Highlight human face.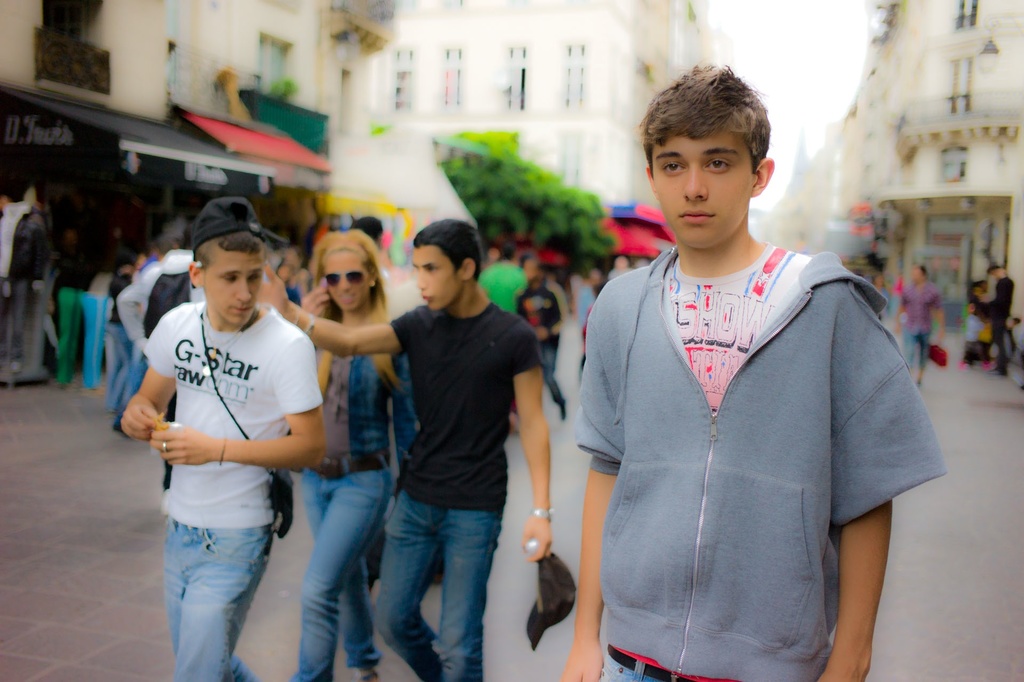
Highlighted region: [x1=653, y1=138, x2=755, y2=248].
